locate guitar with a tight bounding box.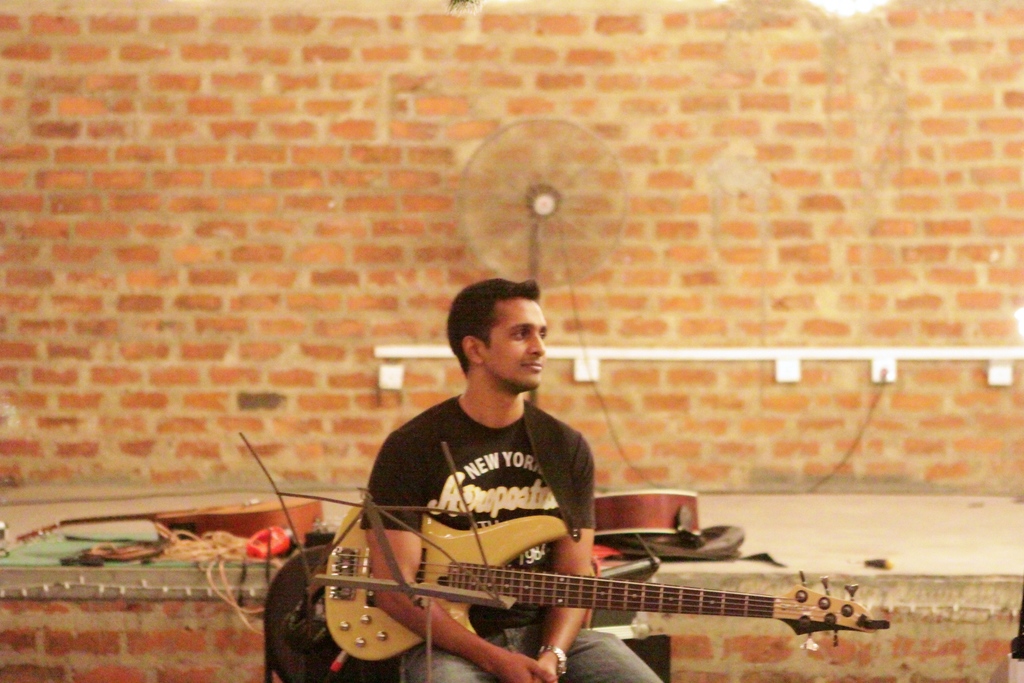
x1=320, y1=509, x2=910, y2=682.
